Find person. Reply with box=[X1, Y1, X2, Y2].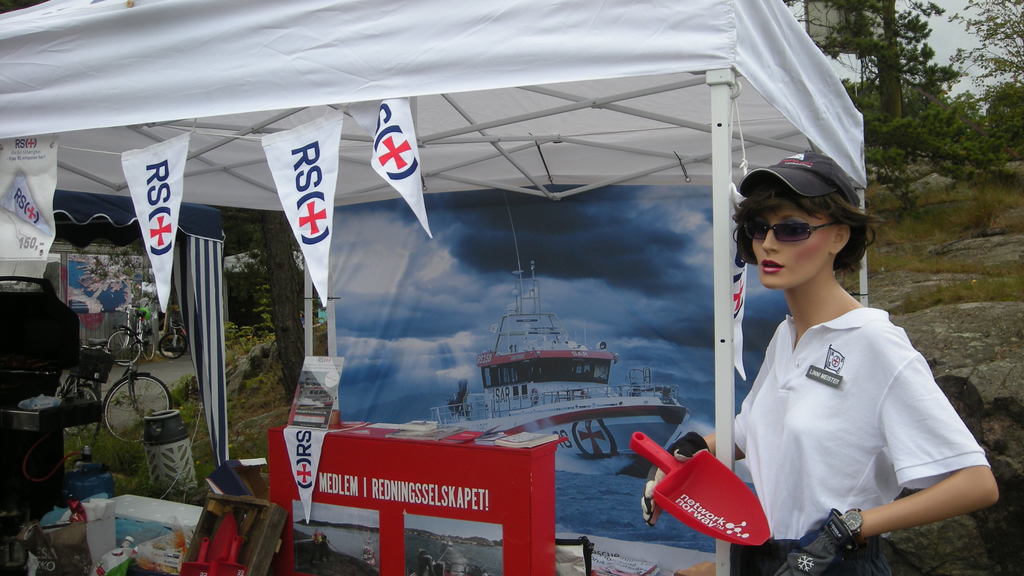
box=[636, 151, 1002, 575].
